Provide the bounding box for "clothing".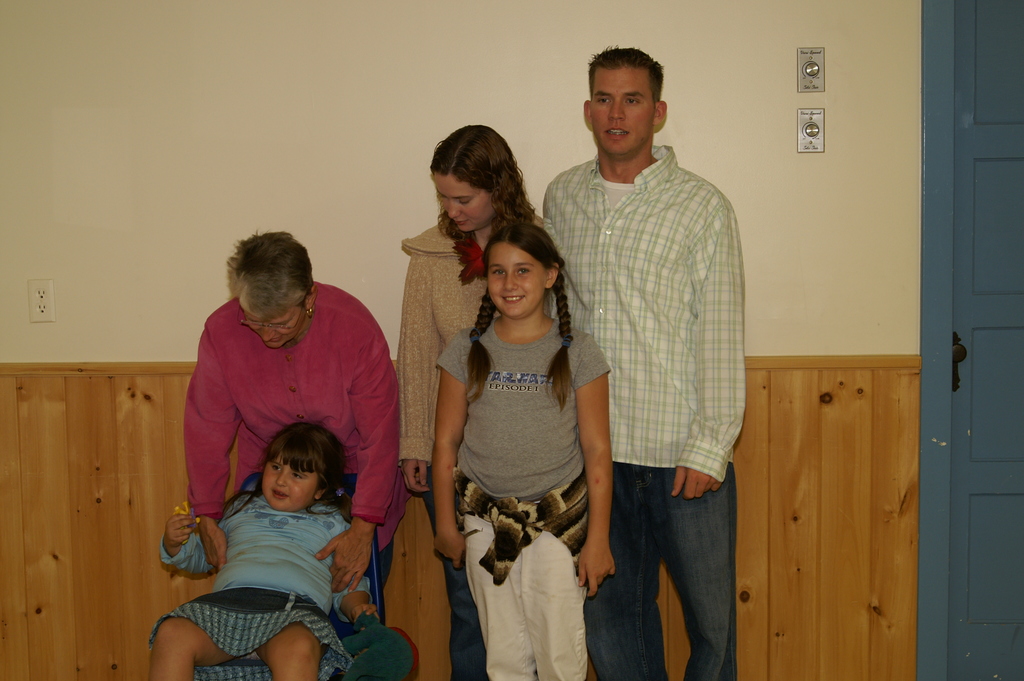
x1=177, y1=279, x2=399, y2=635.
